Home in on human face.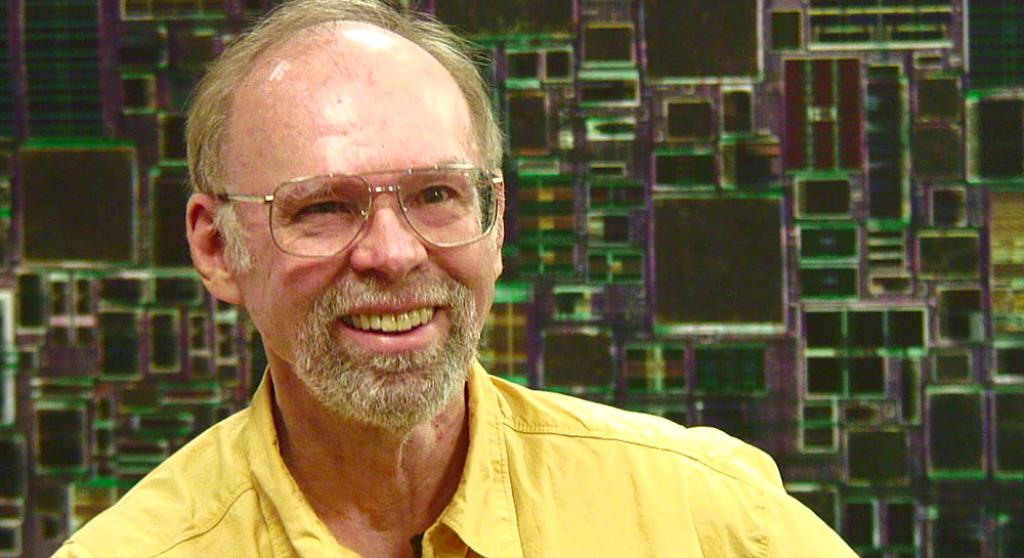
Homed in at (216,51,493,427).
